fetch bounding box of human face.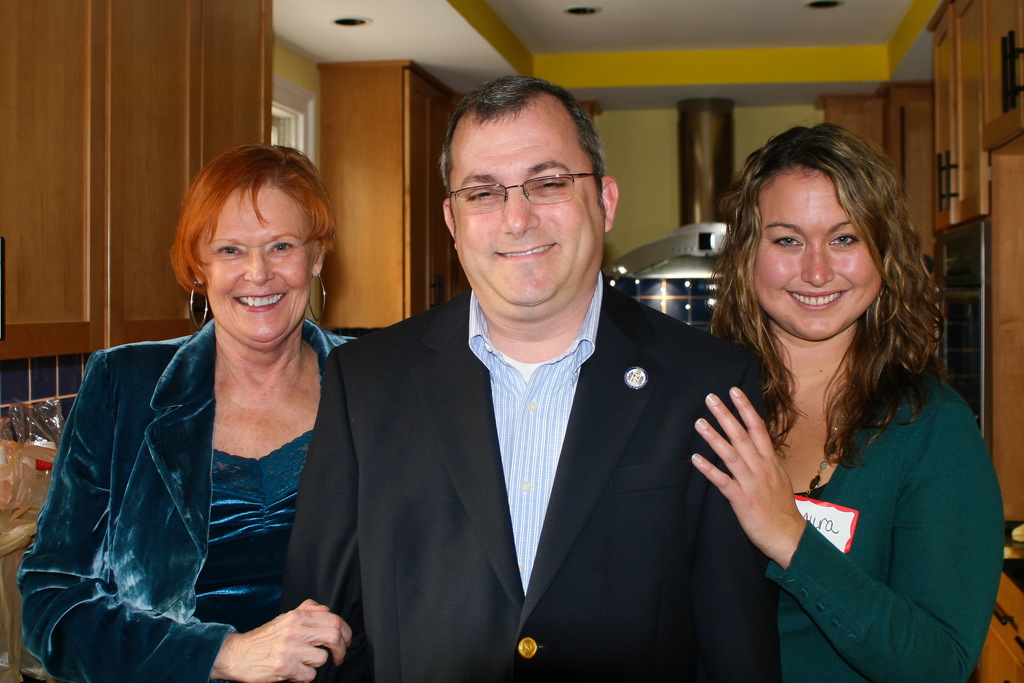
Bbox: rect(206, 179, 314, 340).
